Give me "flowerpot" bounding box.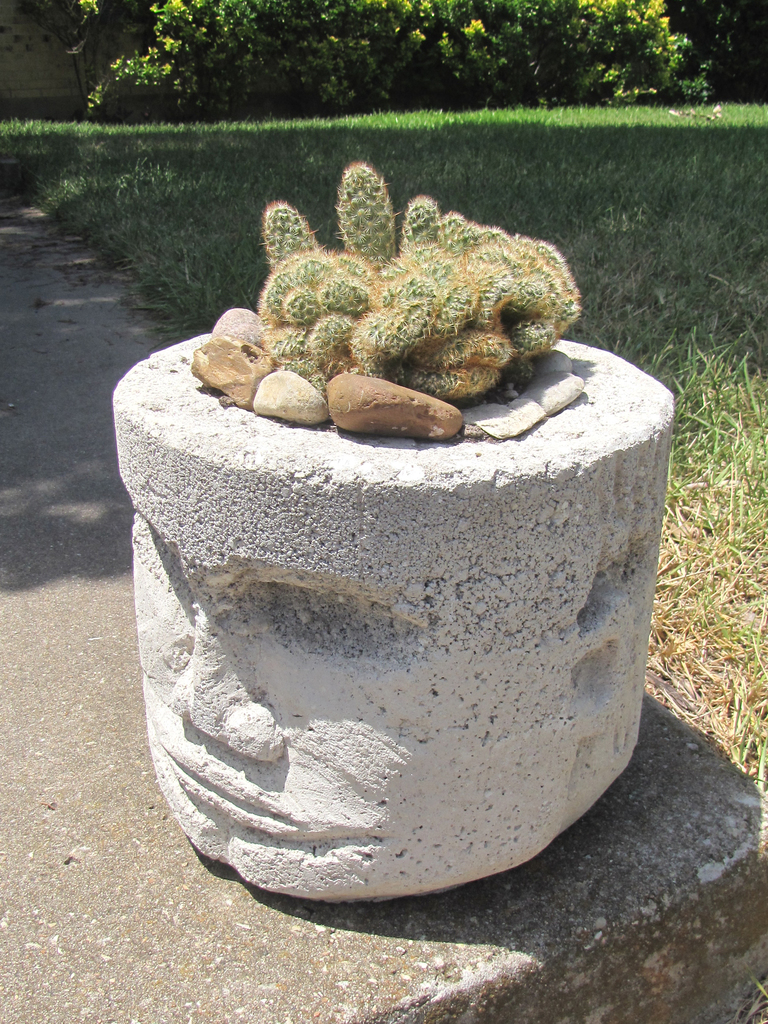
detection(99, 319, 727, 902).
